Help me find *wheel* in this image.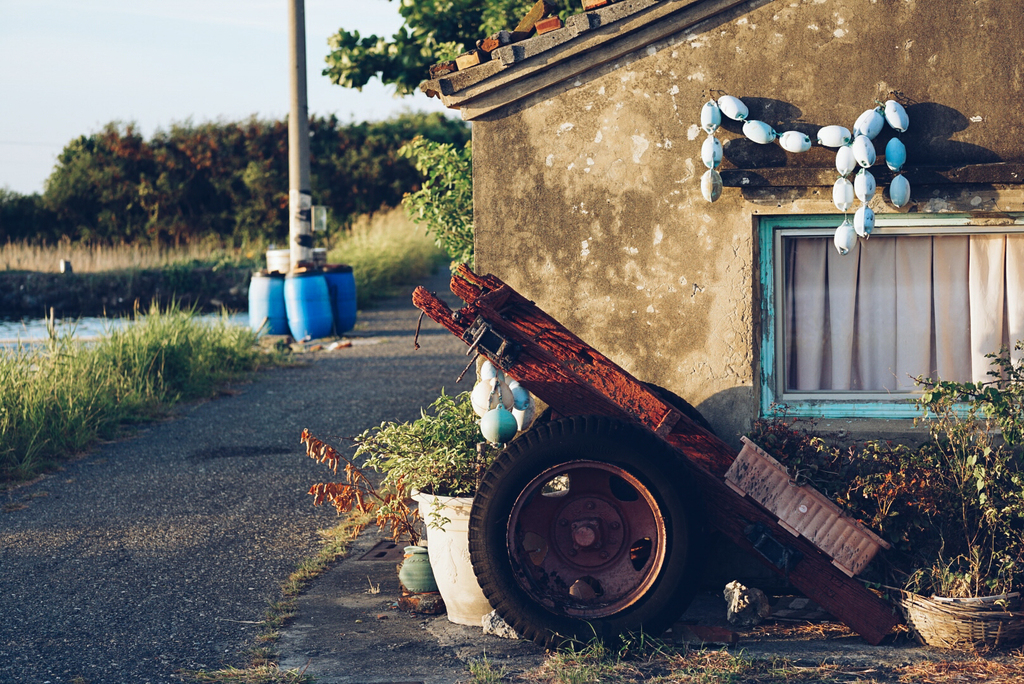
Found it: BBox(467, 417, 700, 653).
